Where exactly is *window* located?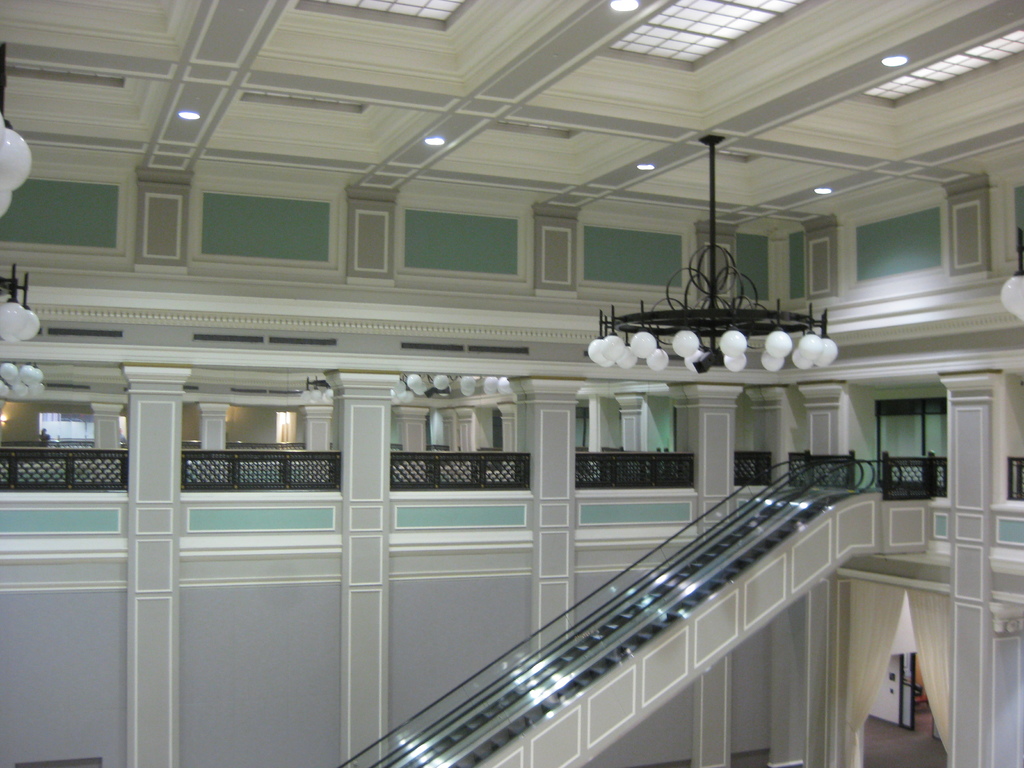
Its bounding box is l=275, t=408, r=300, b=444.
